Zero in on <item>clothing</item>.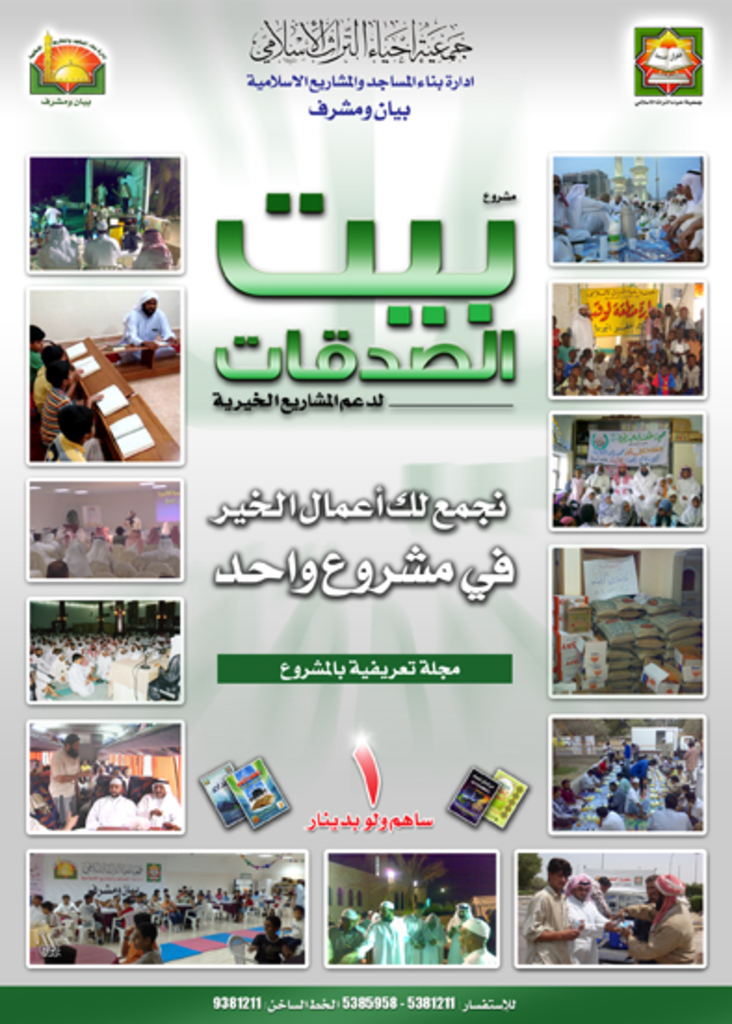
Zeroed in: region(30, 361, 41, 413).
